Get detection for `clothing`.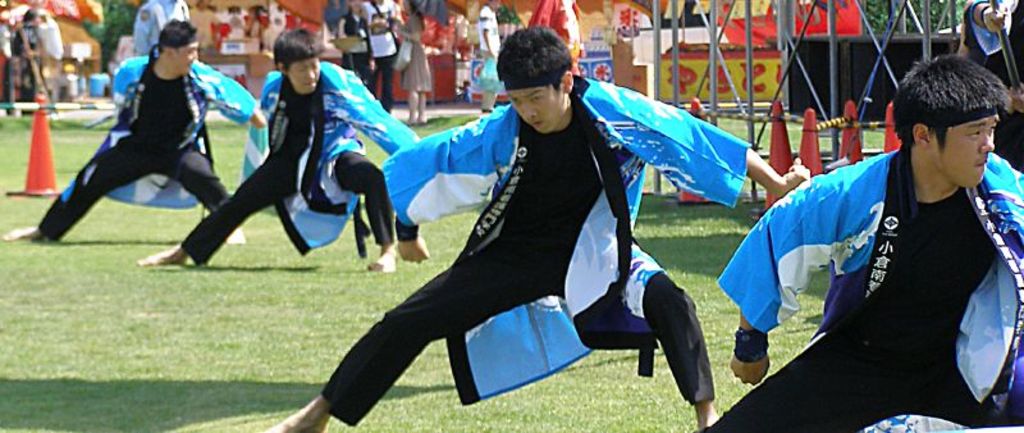
Detection: [736,105,1021,418].
